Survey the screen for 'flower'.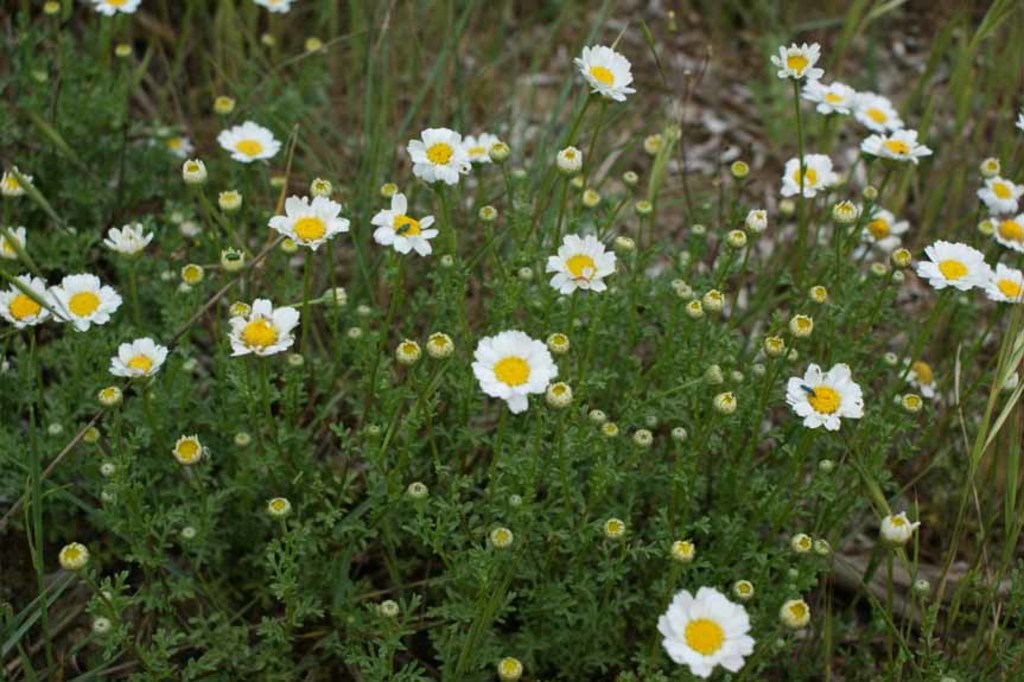
Survey found: 788 355 869 432.
